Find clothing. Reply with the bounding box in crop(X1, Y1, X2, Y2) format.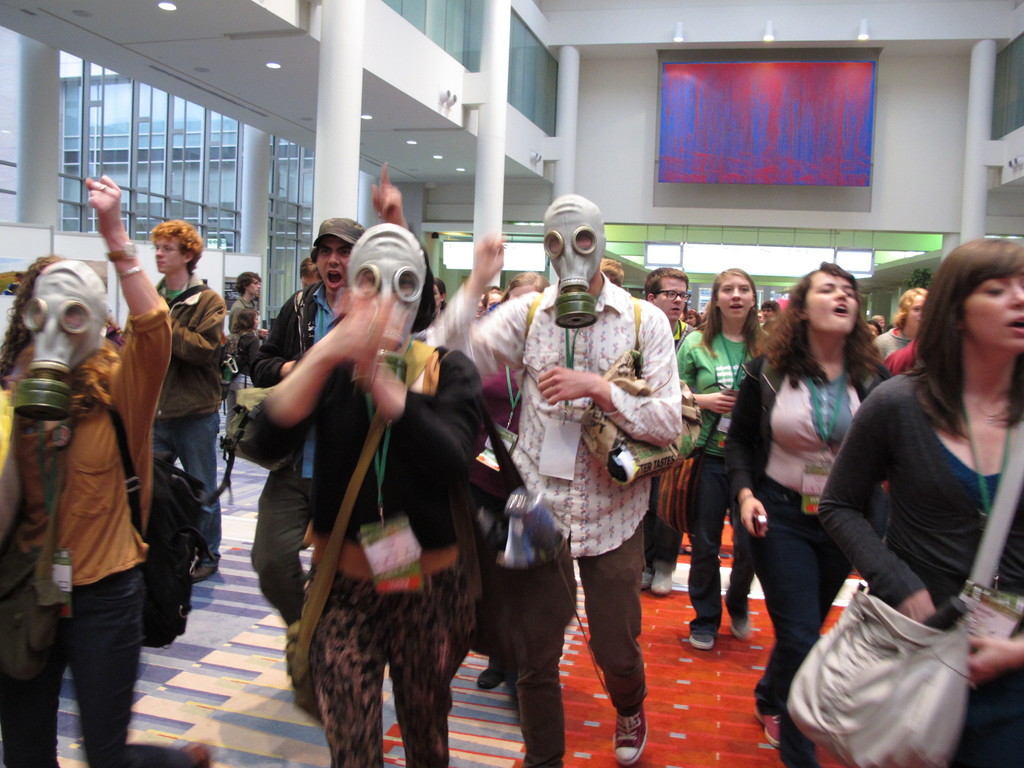
crop(721, 348, 904, 764).
